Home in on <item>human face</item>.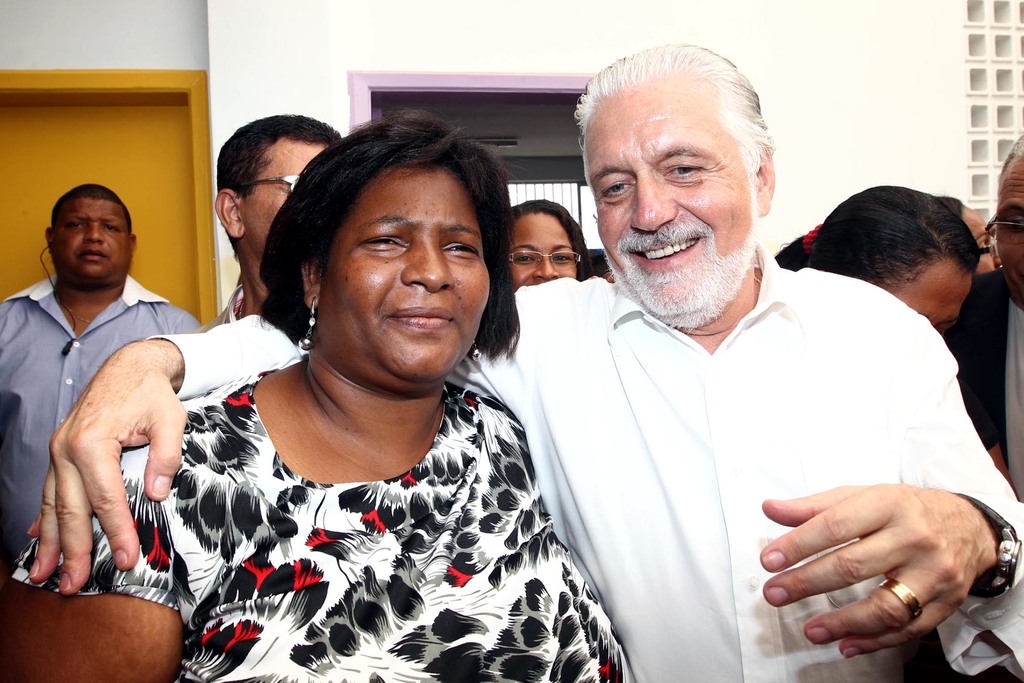
Homed in at 49 198 131 279.
